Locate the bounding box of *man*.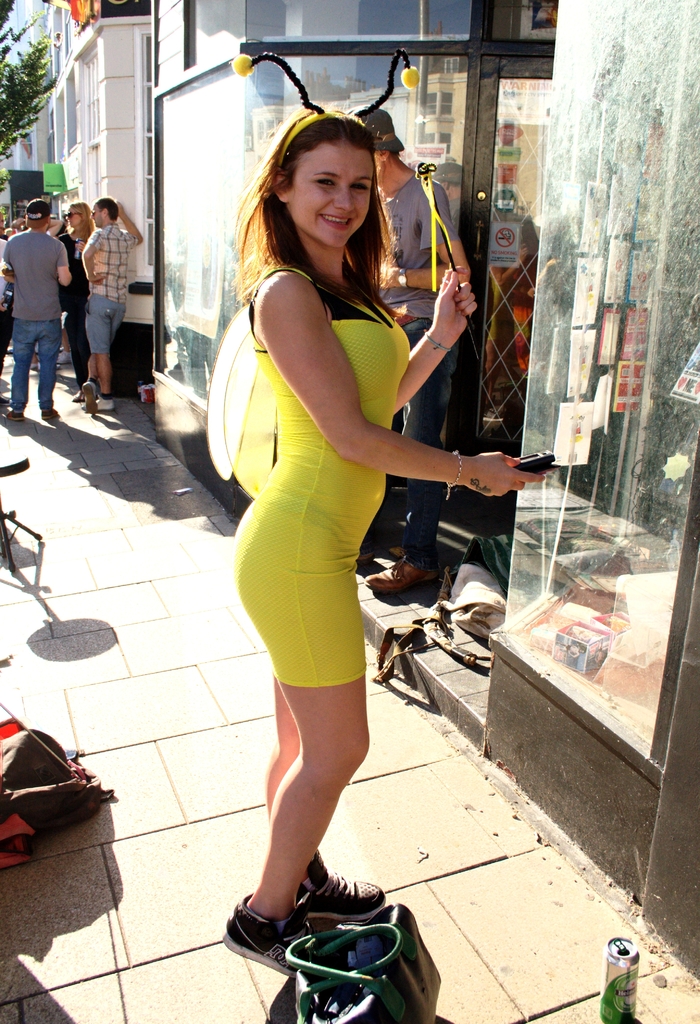
Bounding box: select_region(0, 196, 71, 422).
